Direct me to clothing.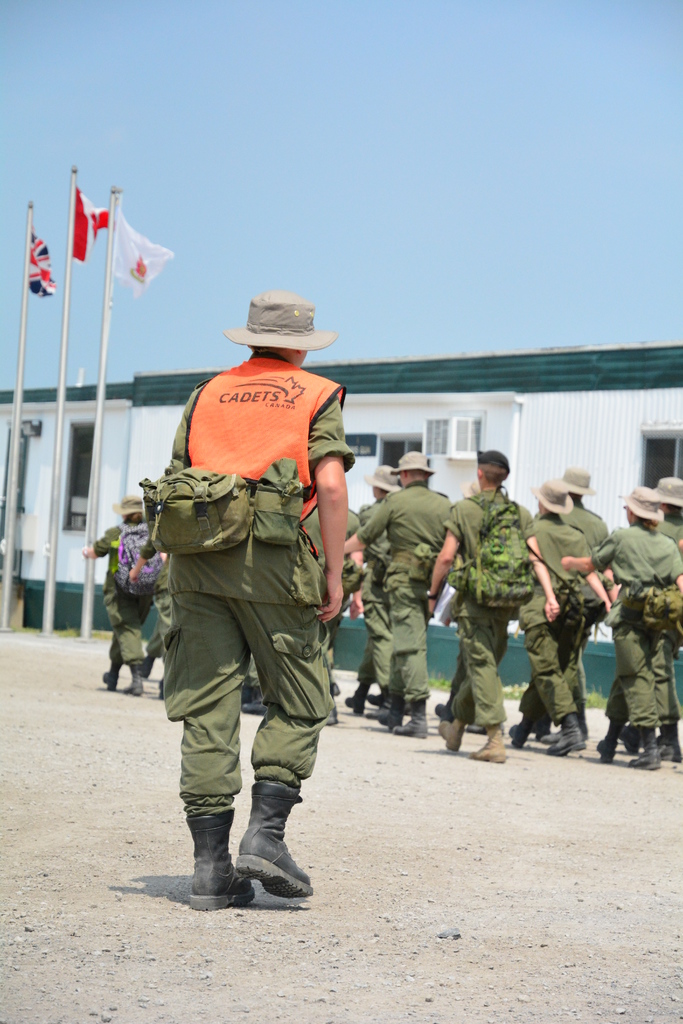
Direction: select_region(575, 521, 682, 772).
